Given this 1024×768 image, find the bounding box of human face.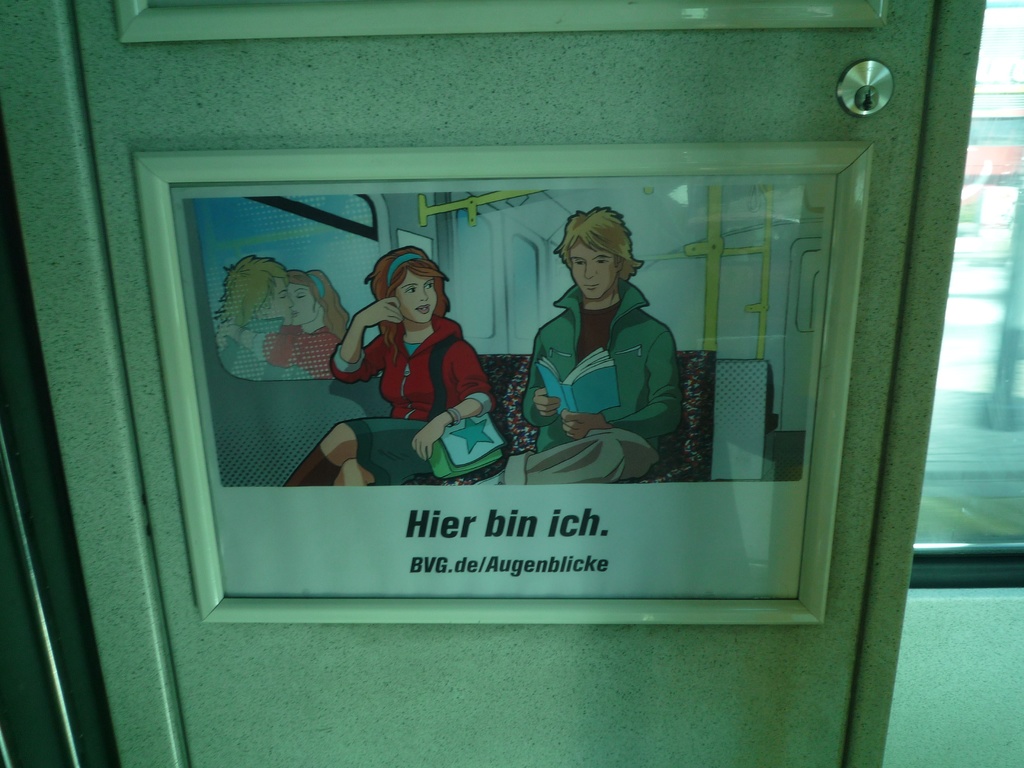
l=394, t=265, r=440, b=326.
